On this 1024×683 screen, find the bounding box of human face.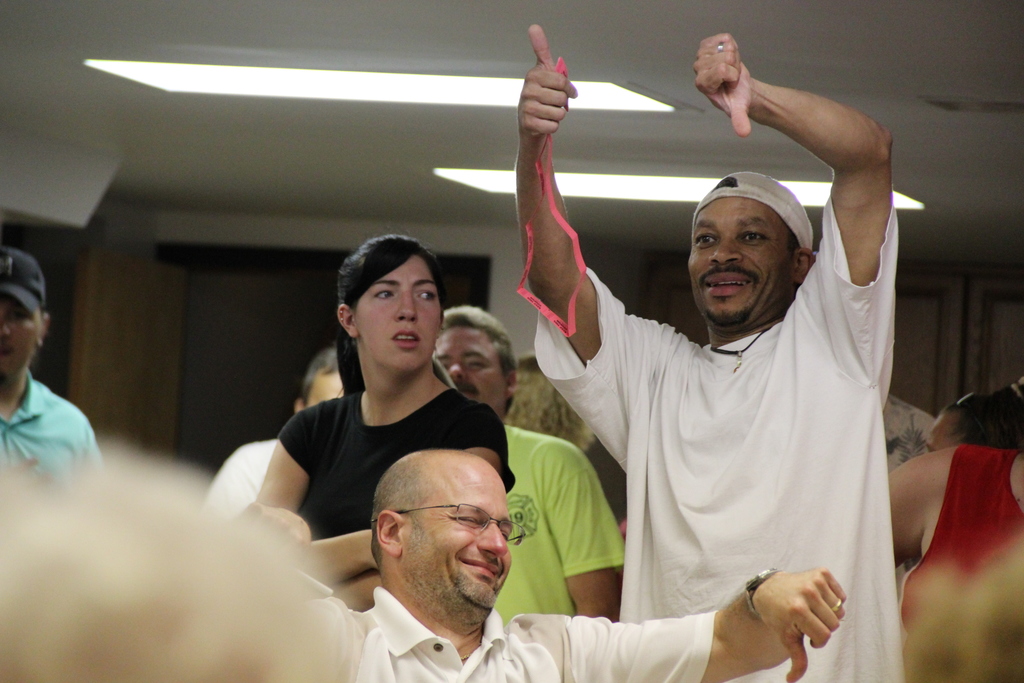
Bounding box: select_region(401, 460, 509, 608).
